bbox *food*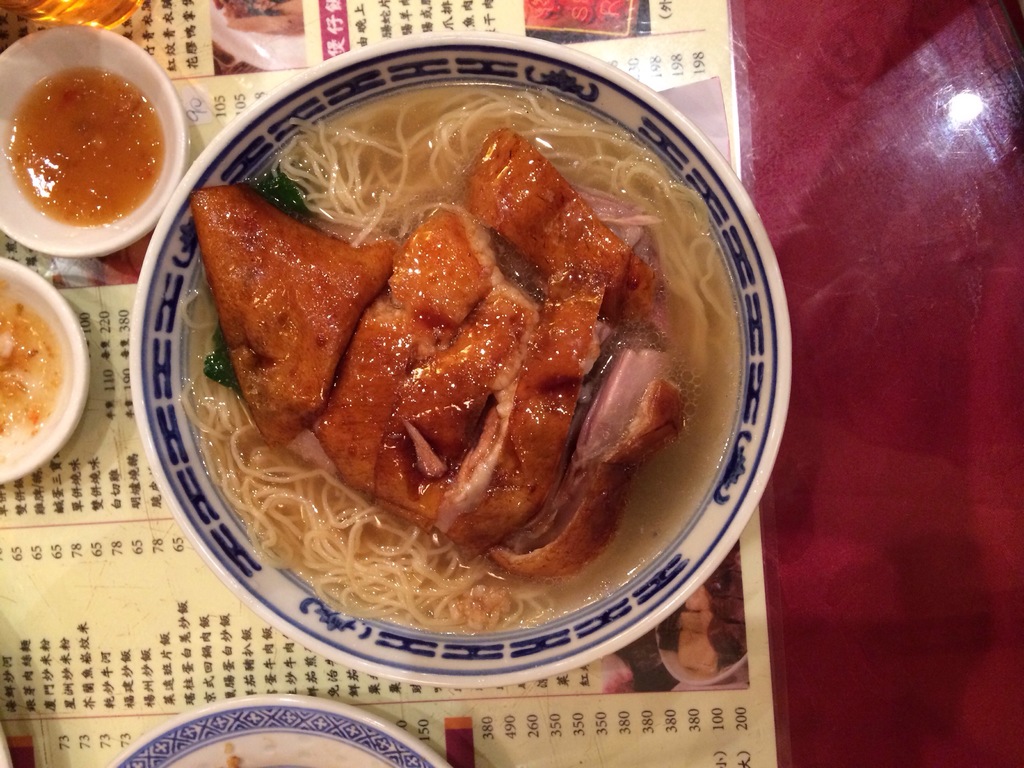
Rect(527, 0, 627, 24)
